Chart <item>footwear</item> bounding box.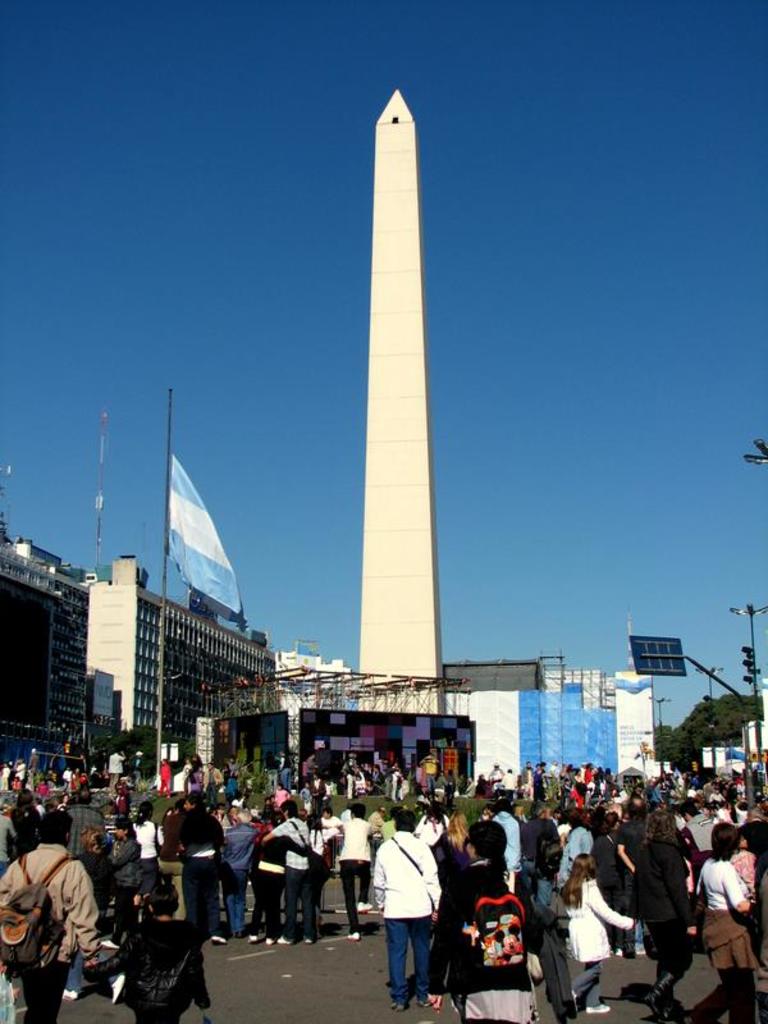
Charted: l=63, t=988, r=81, b=1001.
